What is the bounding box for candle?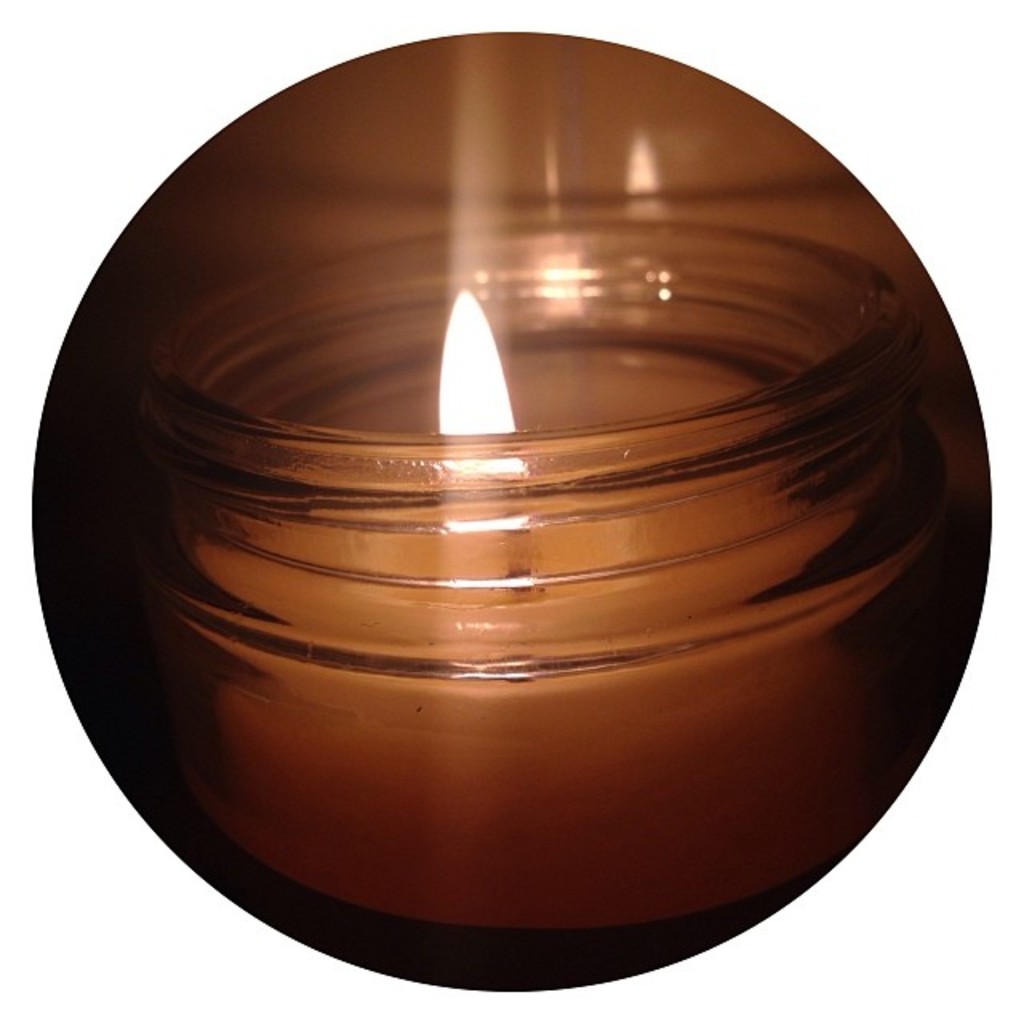
bbox=(142, 224, 965, 1005).
